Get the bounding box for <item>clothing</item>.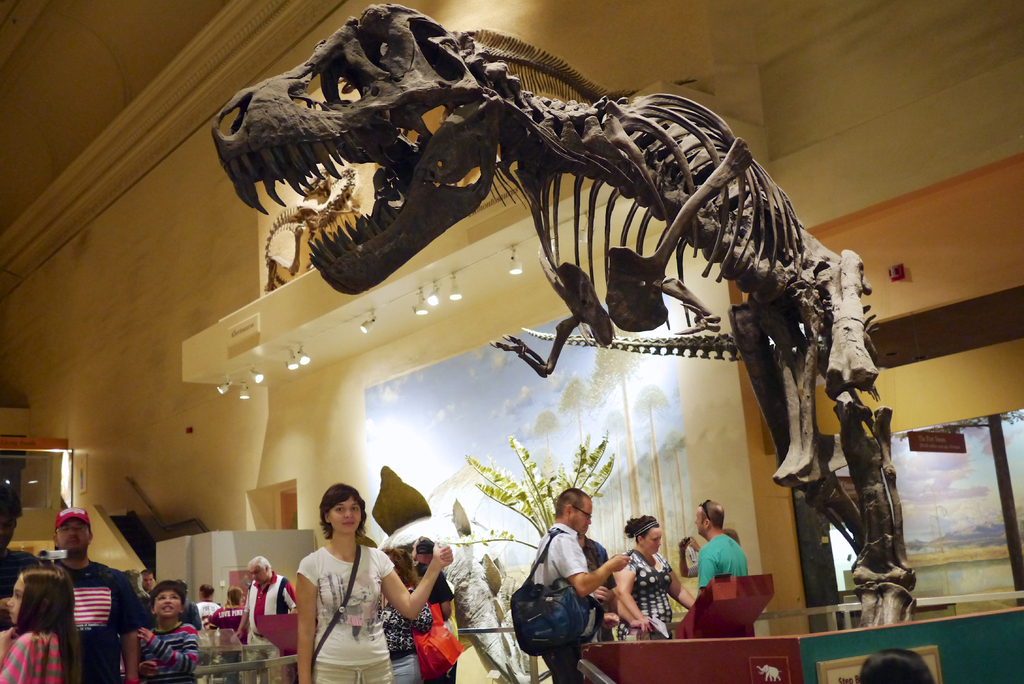
<region>684, 542, 744, 581</region>.
